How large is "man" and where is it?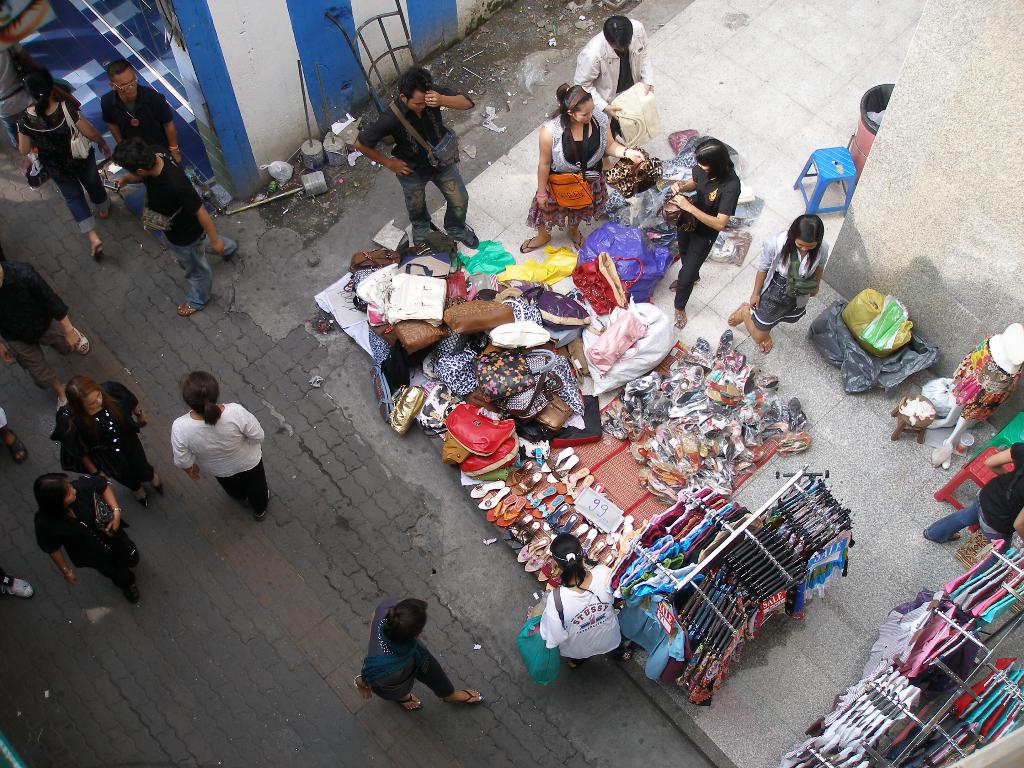
Bounding box: 350/65/479/234.
